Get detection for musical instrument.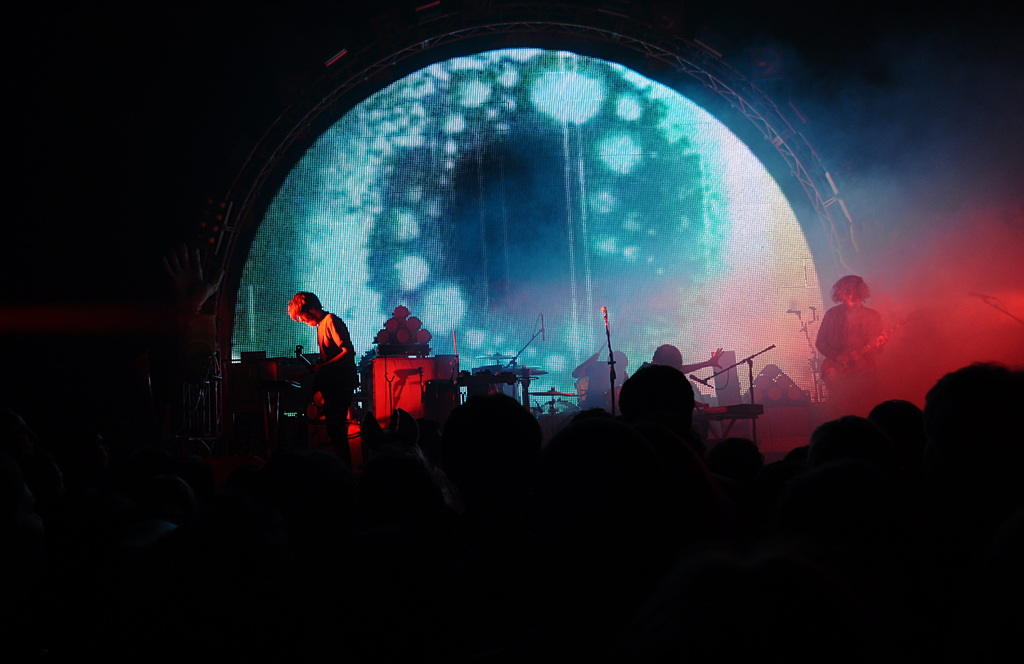
Detection: <box>260,348,314,423</box>.
